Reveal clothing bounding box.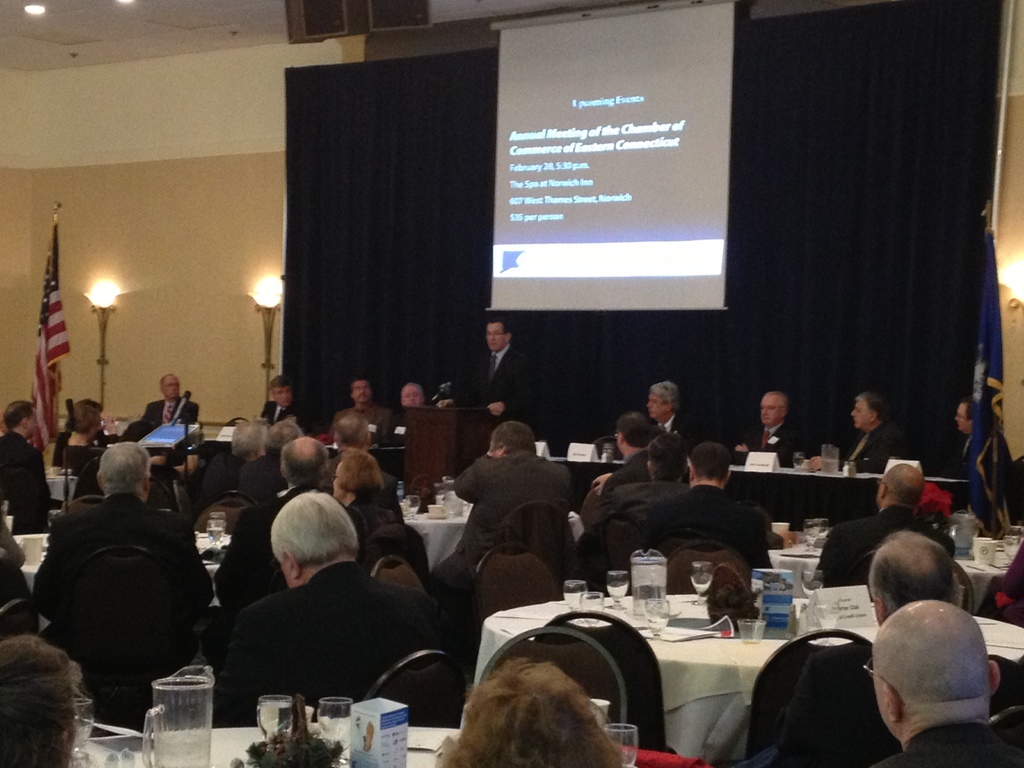
Revealed: detection(457, 450, 564, 557).
